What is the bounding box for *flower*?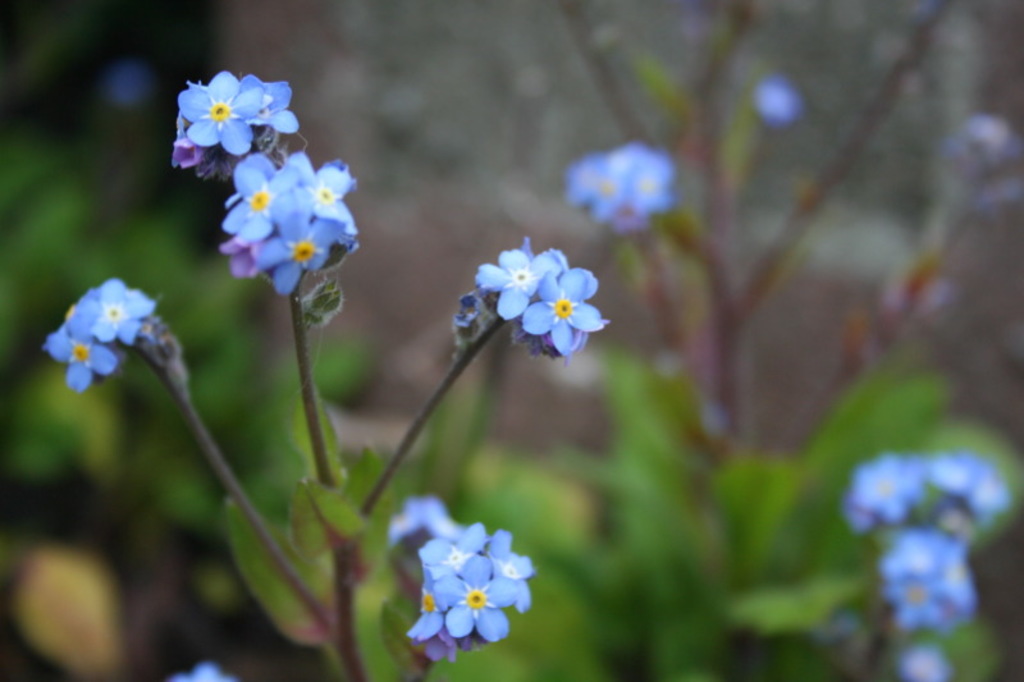
rect(488, 525, 536, 614).
